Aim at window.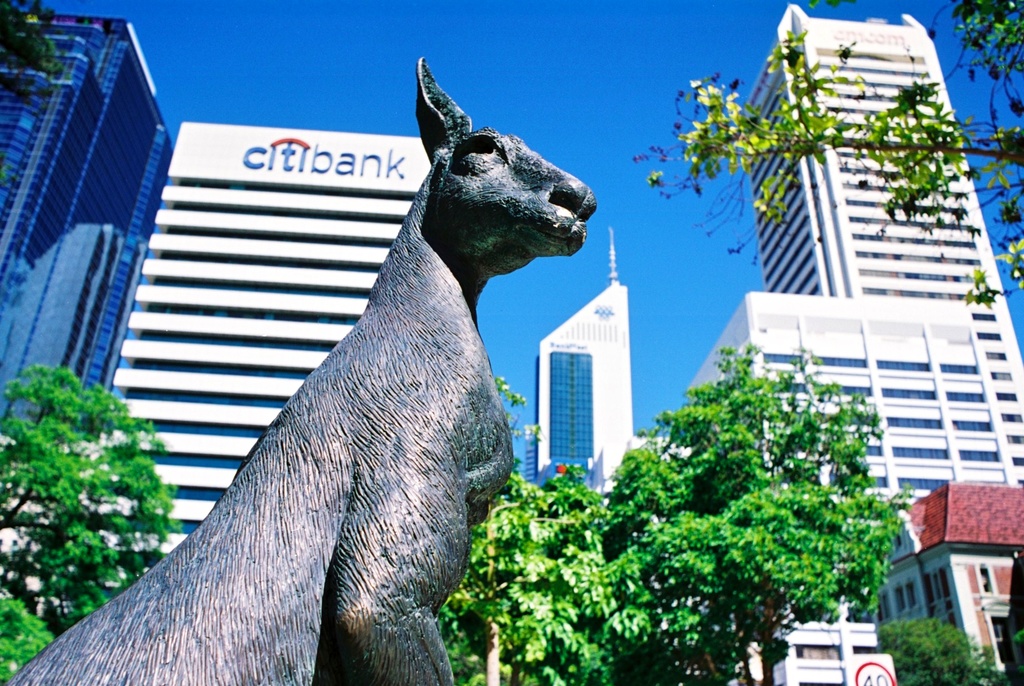
Aimed at [893, 444, 948, 461].
